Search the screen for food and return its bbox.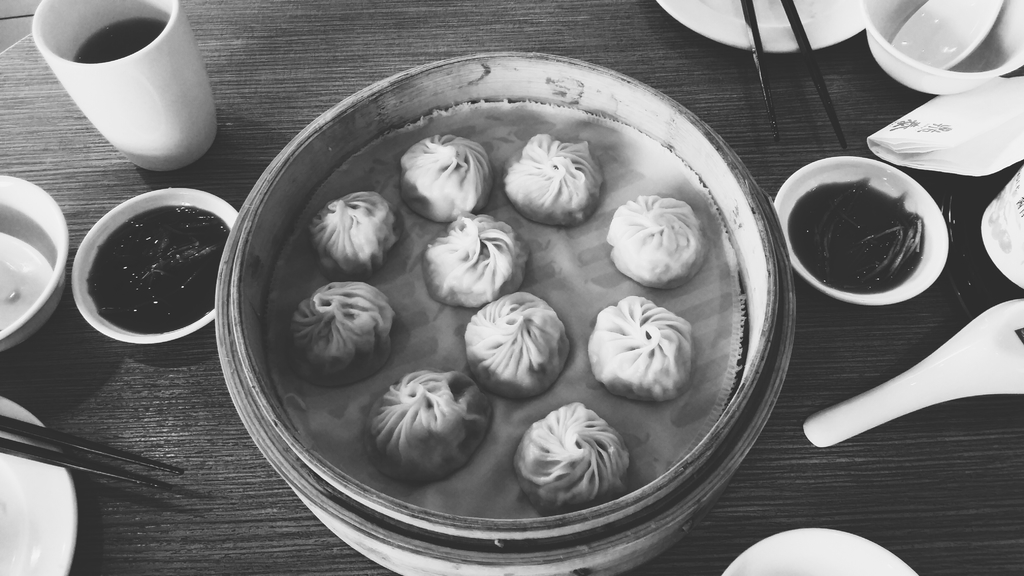
Found: {"left": 367, "top": 367, "right": 476, "bottom": 474}.
